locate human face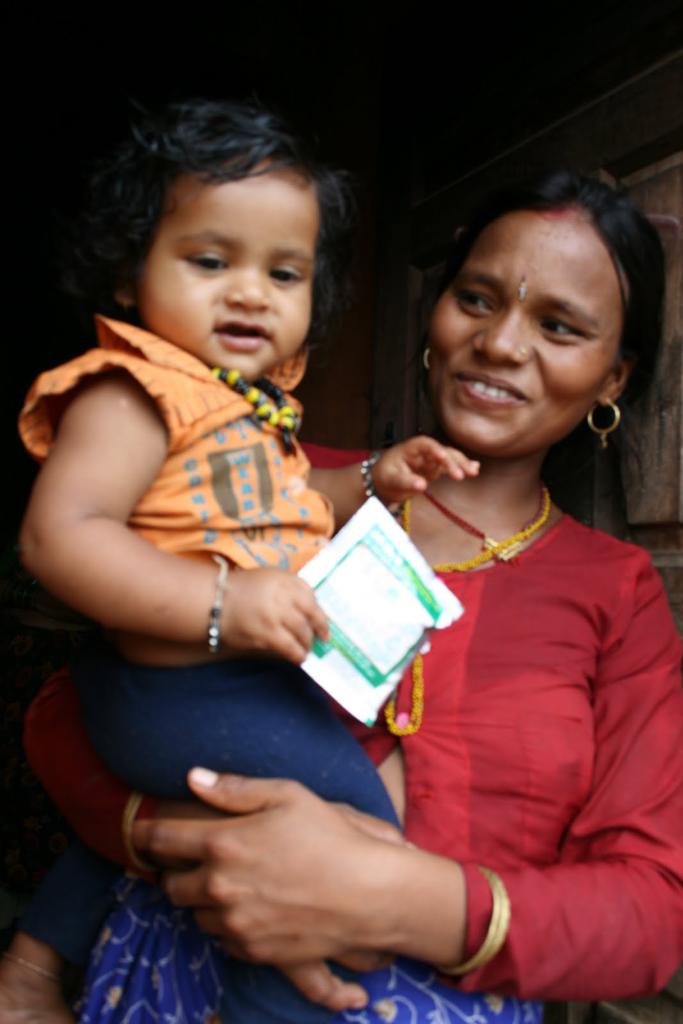
BBox(145, 153, 321, 376)
